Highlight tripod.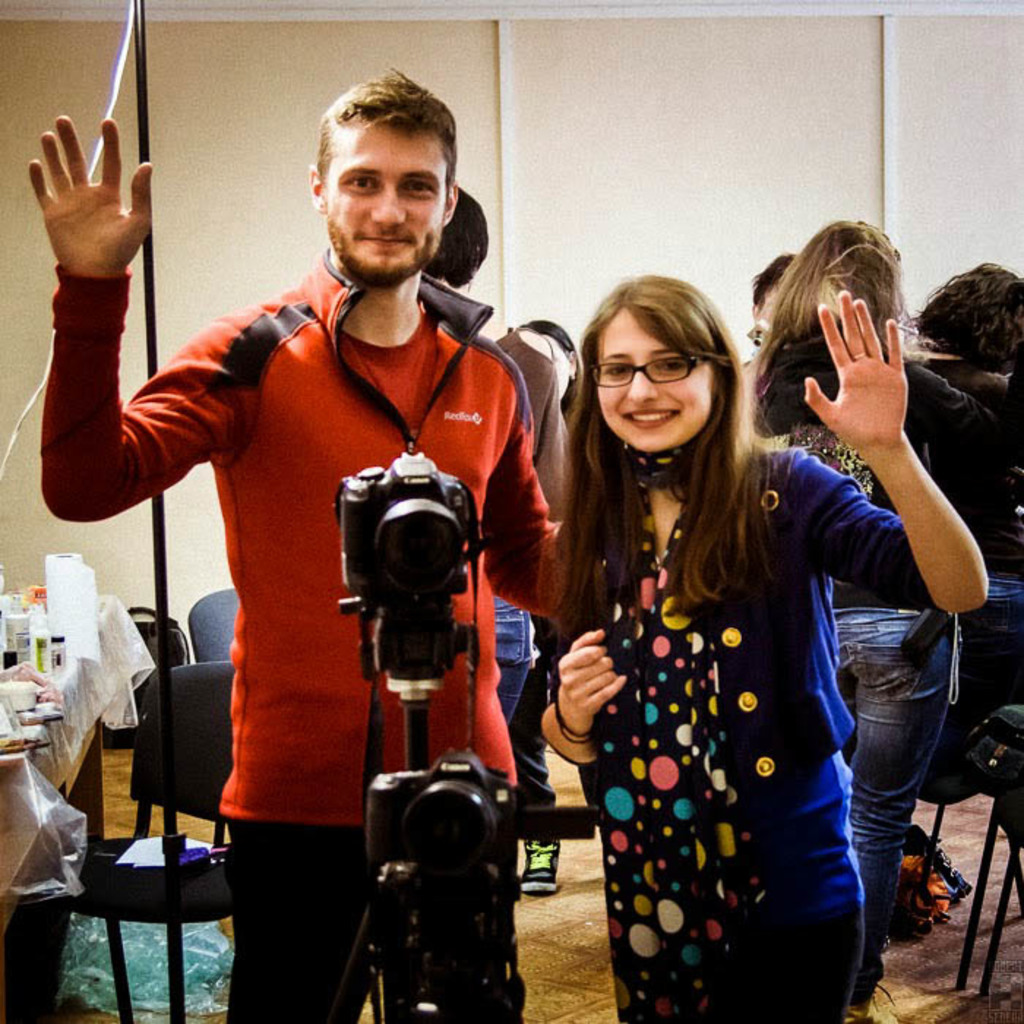
Highlighted region: x1=339, y1=603, x2=483, y2=768.
